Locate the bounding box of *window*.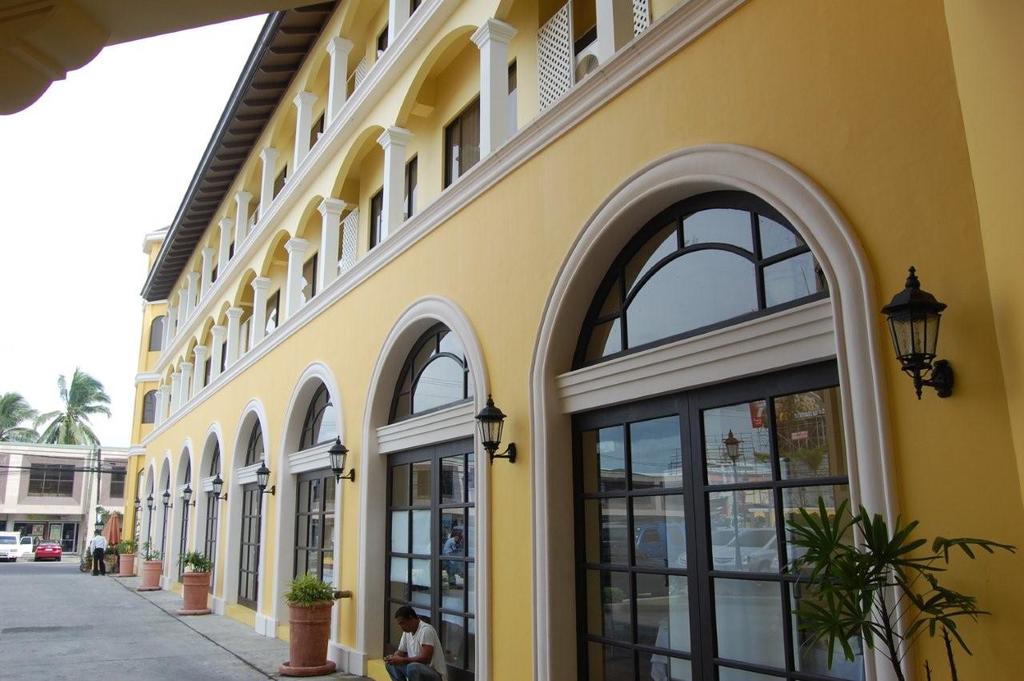
Bounding box: left=369, top=186, right=383, bottom=247.
